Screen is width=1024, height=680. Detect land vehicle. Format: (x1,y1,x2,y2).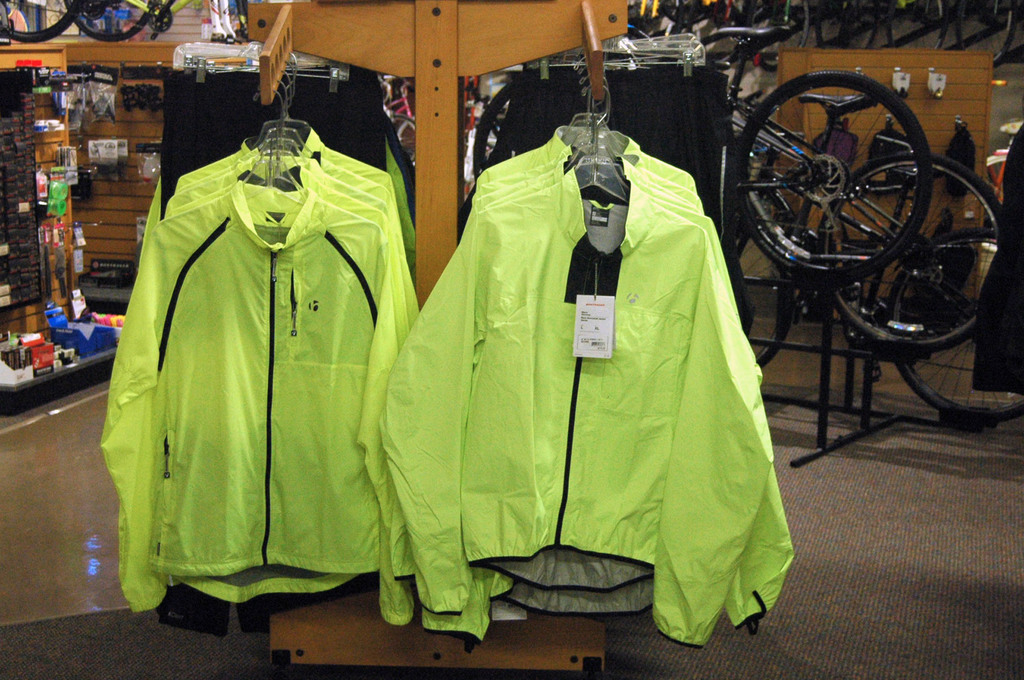
(732,161,1023,422).
